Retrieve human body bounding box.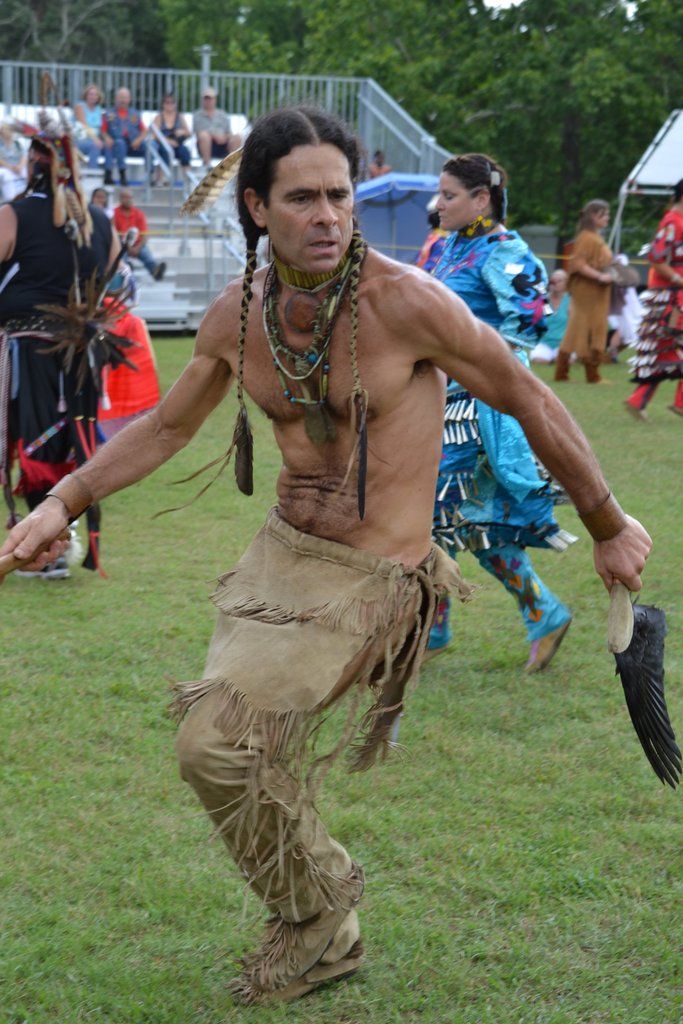
Bounding box: bbox(624, 188, 679, 414).
